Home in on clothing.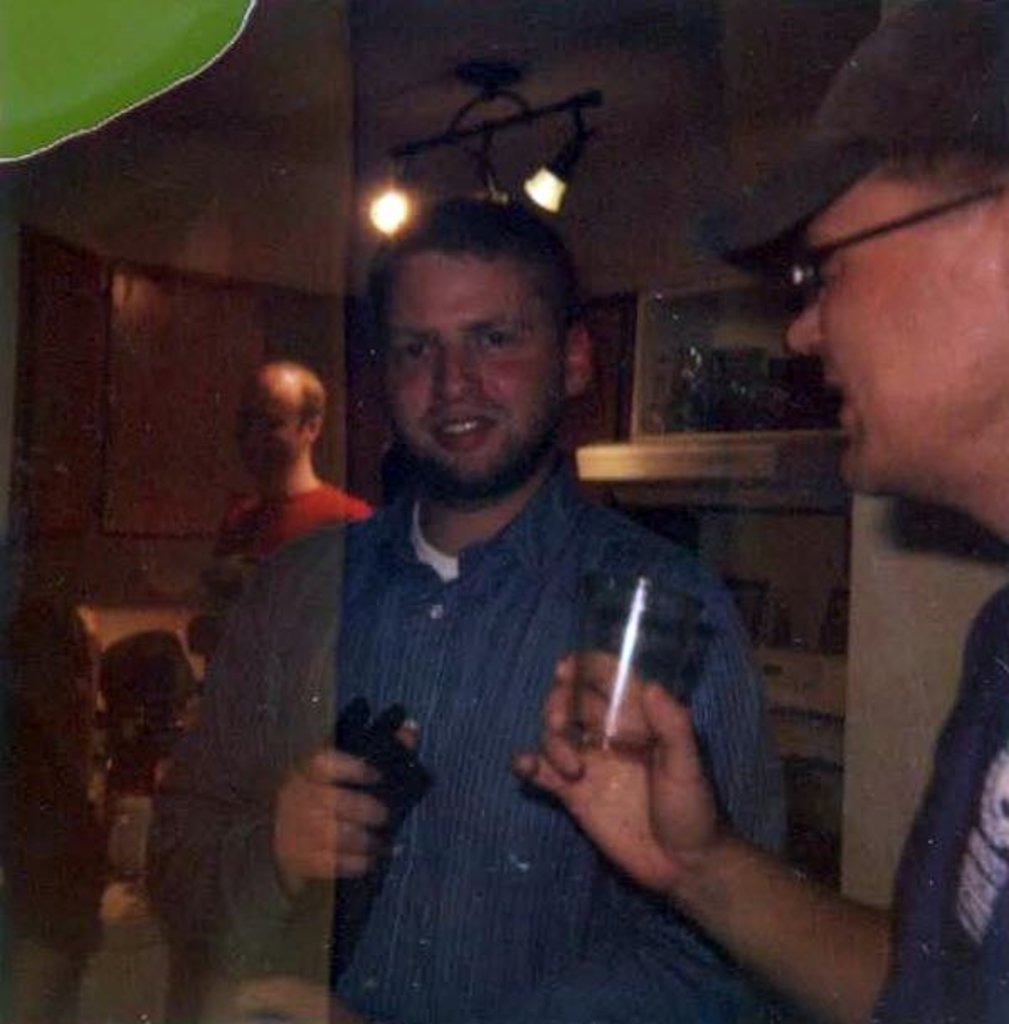
Homed in at <bbox>868, 577, 1007, 1022</bbox>.
